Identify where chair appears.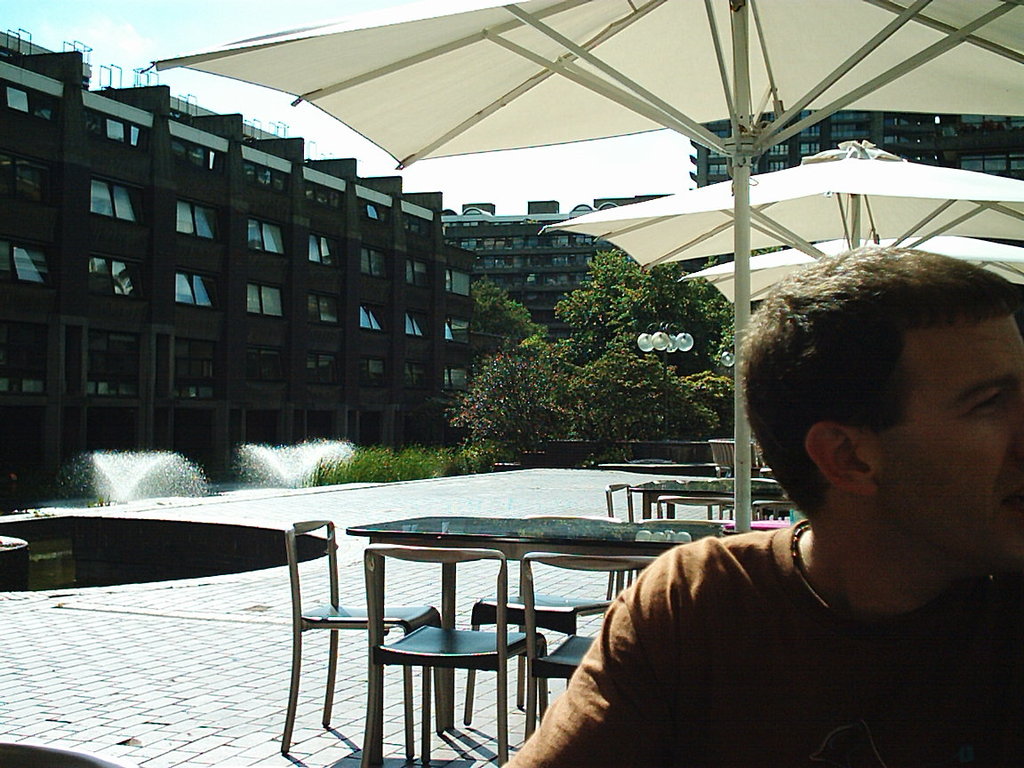
Appears at (279,516,444,767).
